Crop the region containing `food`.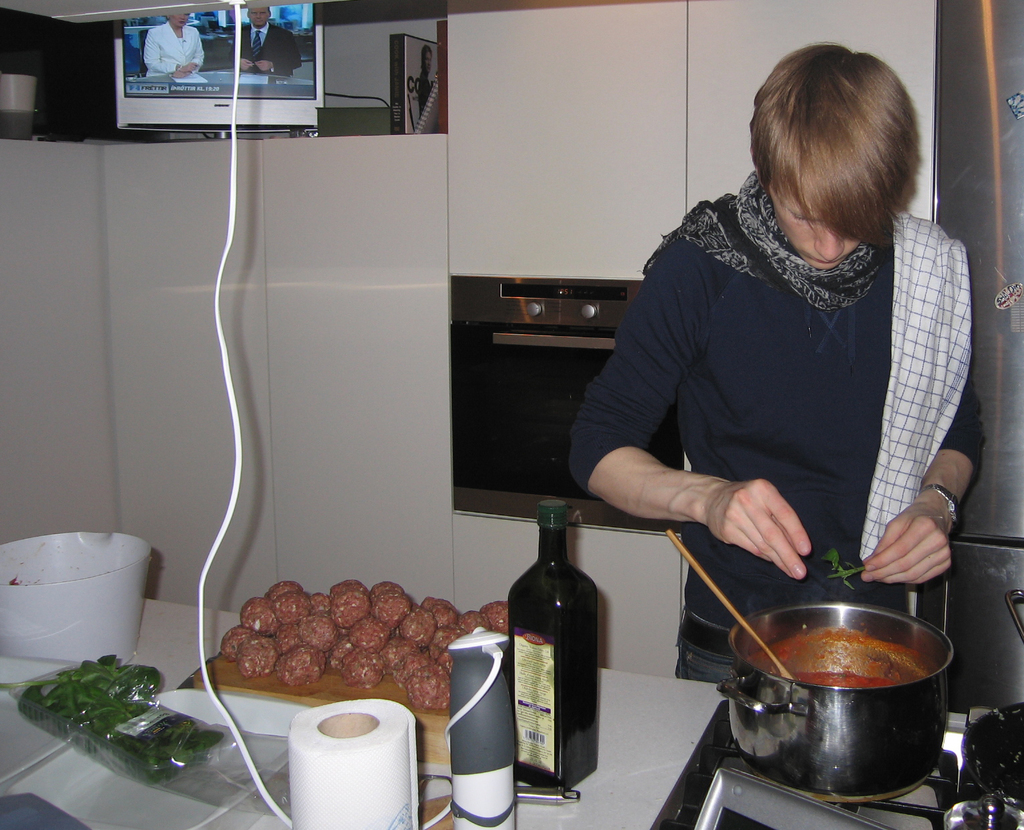
Crop region: {"left": 0, "top": 652, "right": 225, "bottom": 791}.
